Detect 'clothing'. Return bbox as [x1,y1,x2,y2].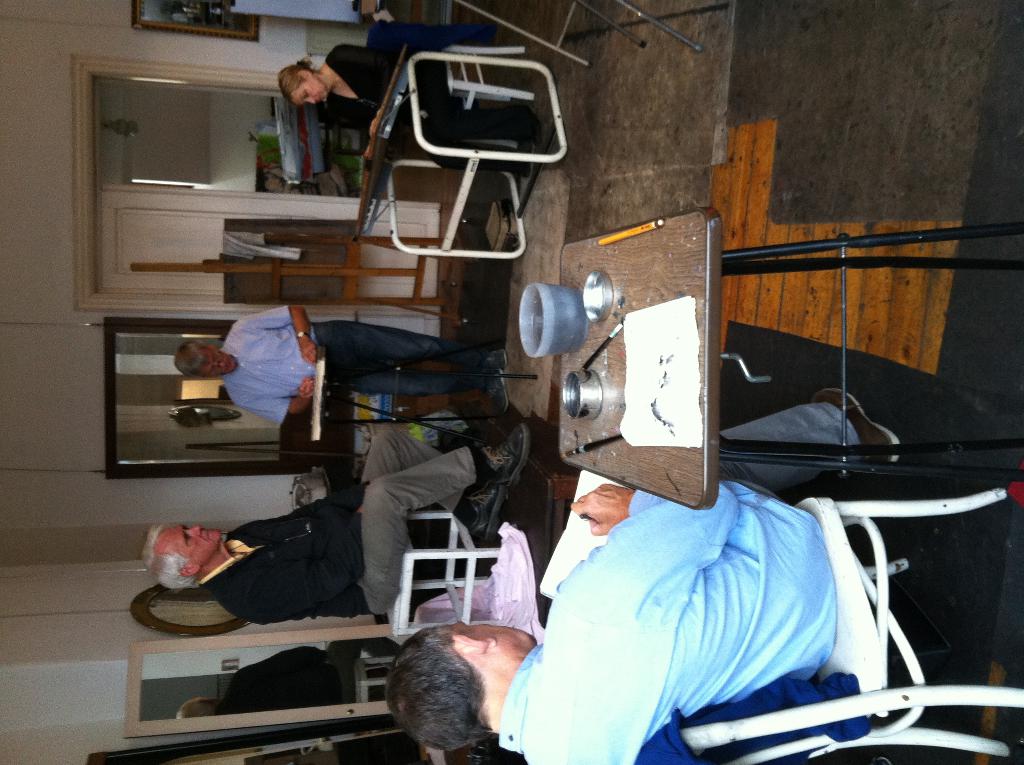
[221,303,491,428].
